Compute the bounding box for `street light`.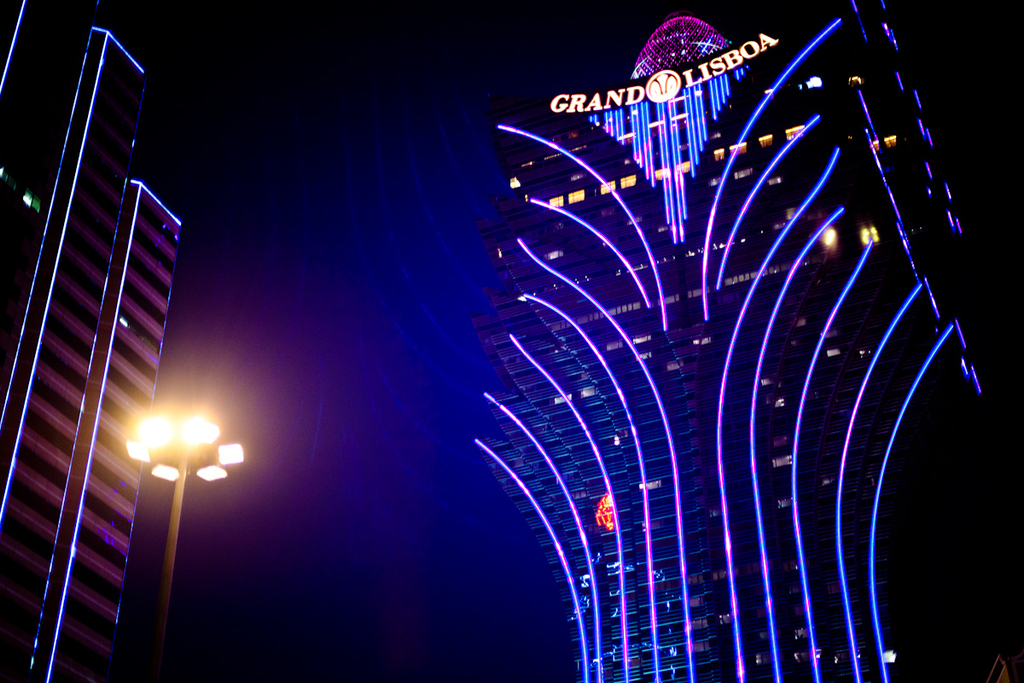
{"x1": 107, "y1": 376, "x2": 227, "y2": 610}.
